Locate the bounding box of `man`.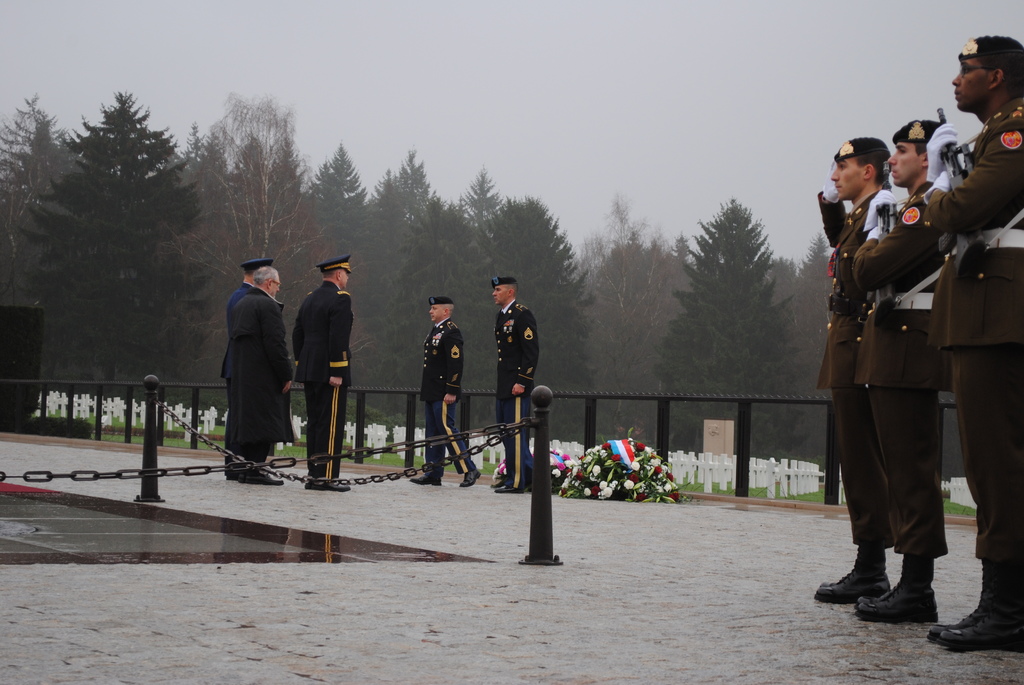
Bounding box: [496, 278, 548, 493].
